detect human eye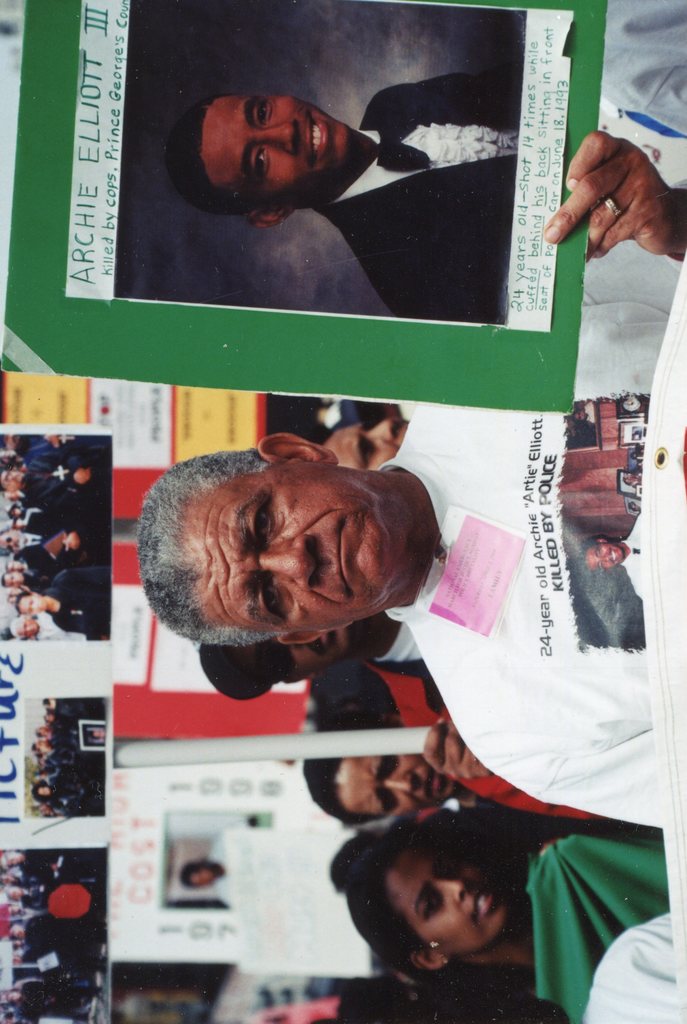
bbox=[420, 893, 444, 924]
